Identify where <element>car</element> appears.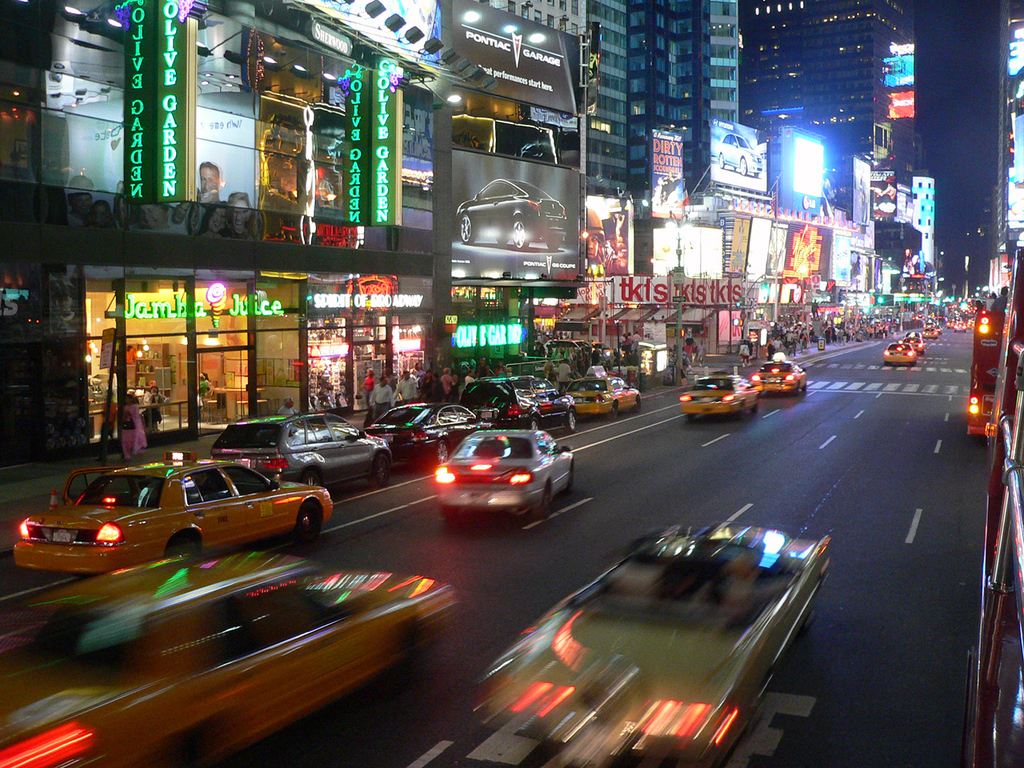
Appears at box=[13, 451, 330, 575].
